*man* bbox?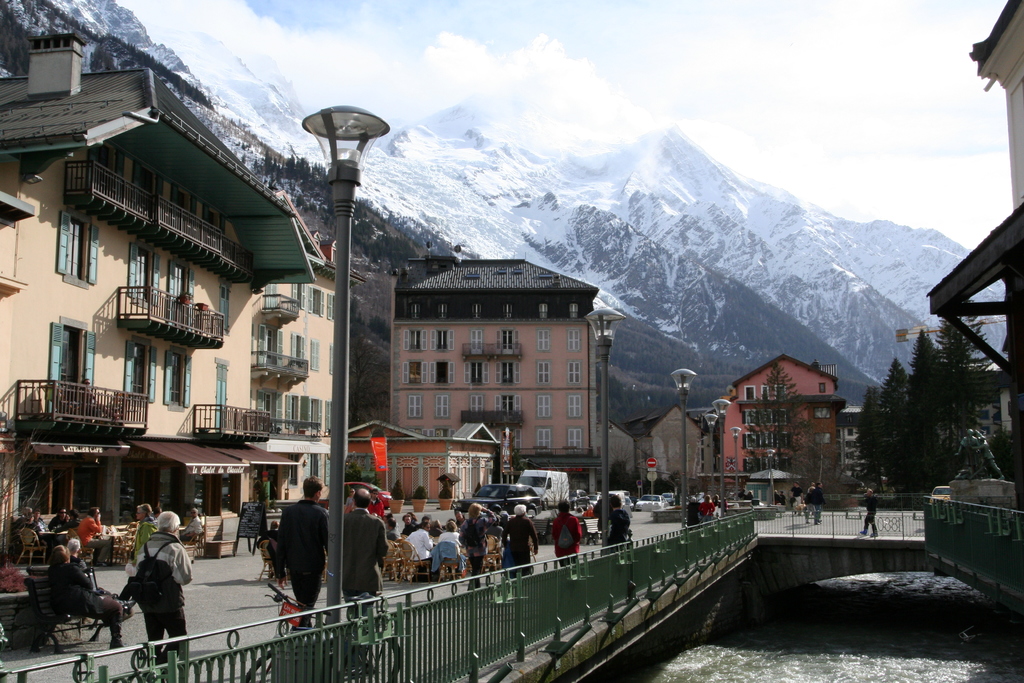
(47,506,81,534)
